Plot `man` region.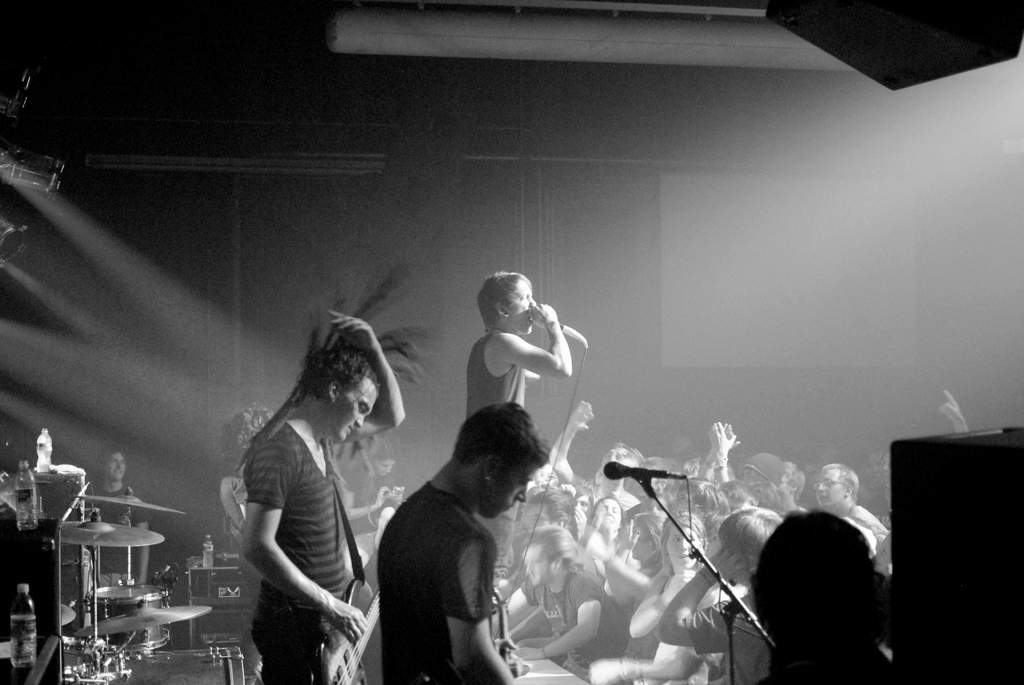
Plotted at 238/308/406/684.
